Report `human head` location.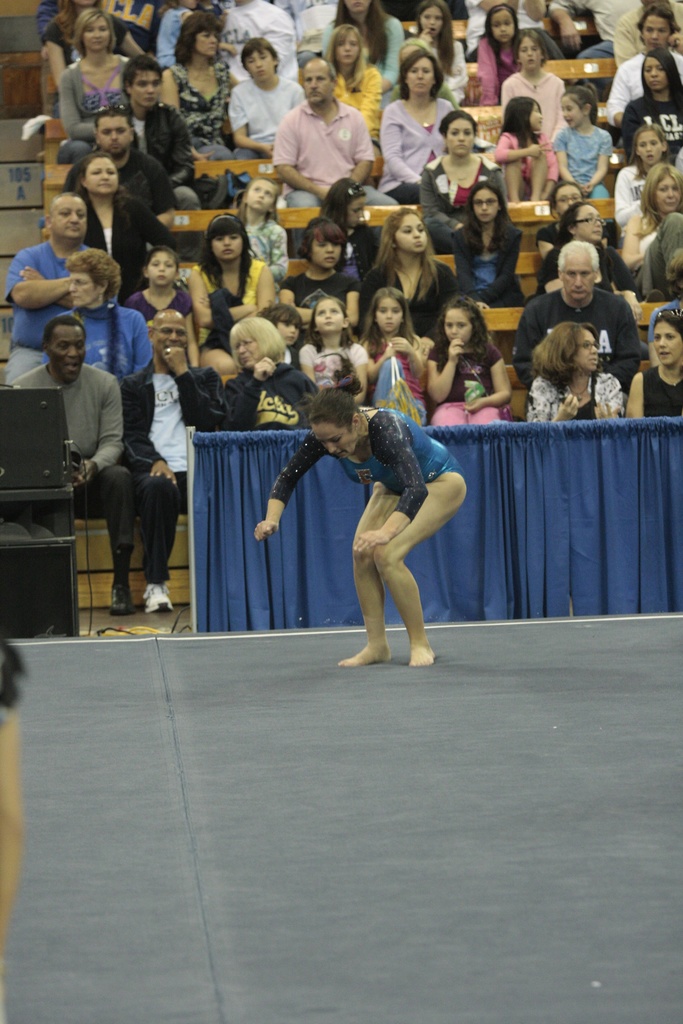
Report: (x1=437, y1=294, x2=482, y2=344).
